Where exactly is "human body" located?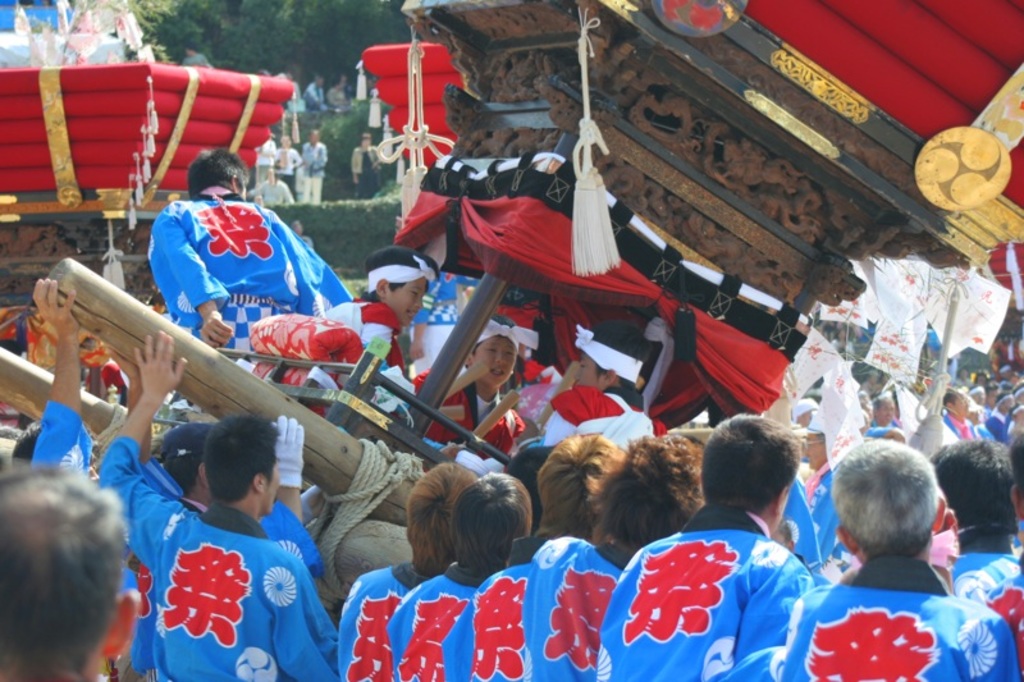
Its bounding box is left=785, top=562, right=1021, bottom=681.
